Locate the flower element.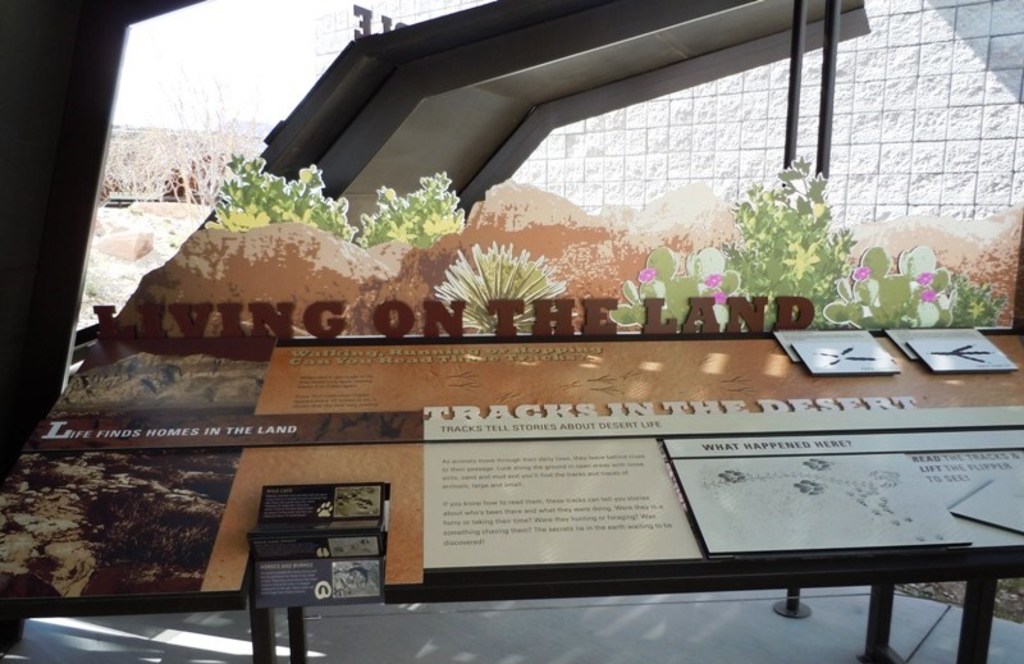
Element bbox: crop(914, 269, 933, 288).
